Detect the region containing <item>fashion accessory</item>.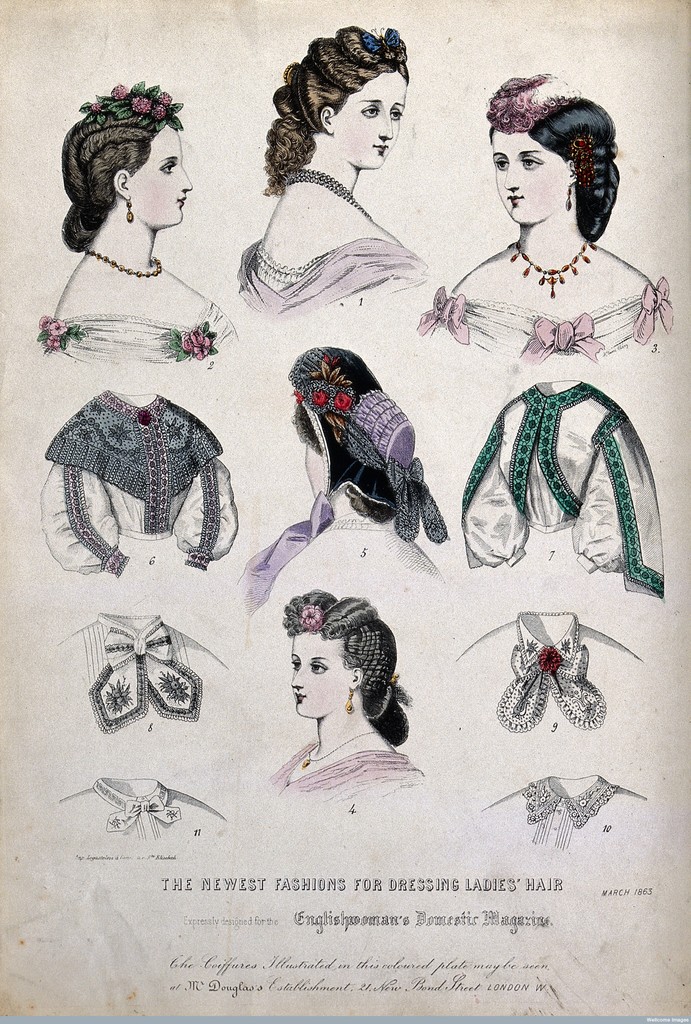
detection(519, 312, 609, 371).
